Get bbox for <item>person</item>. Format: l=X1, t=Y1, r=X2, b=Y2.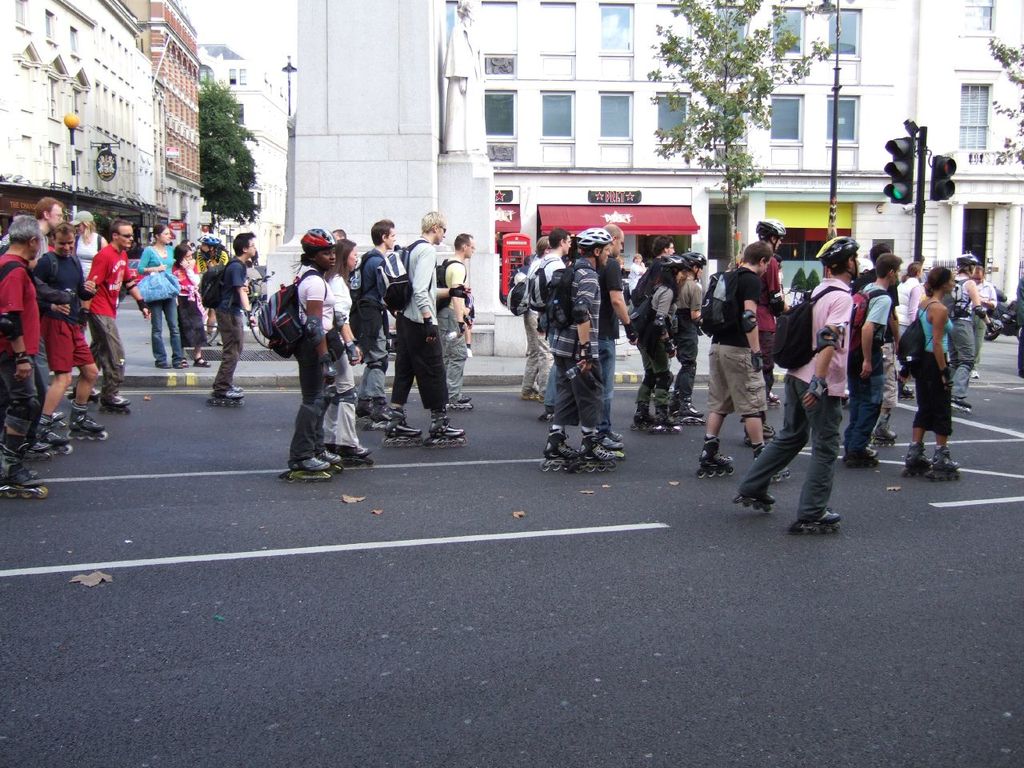
l=322, t=237, r=373, b=458.
